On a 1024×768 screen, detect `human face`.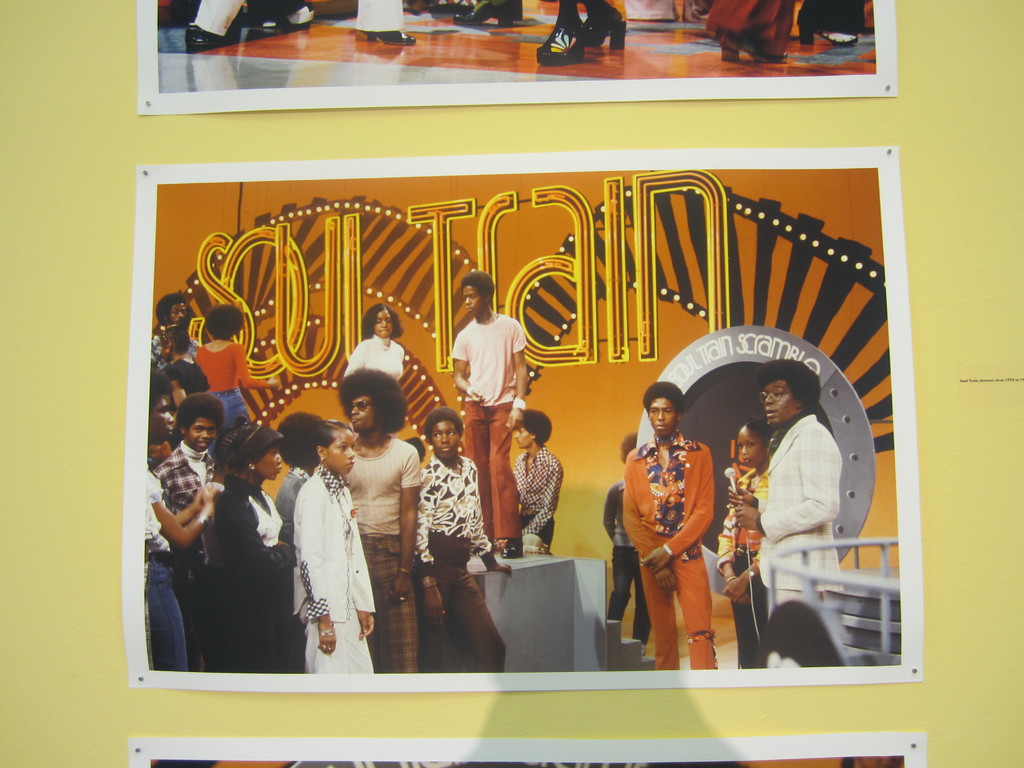
[650, 399, 677, 435].
